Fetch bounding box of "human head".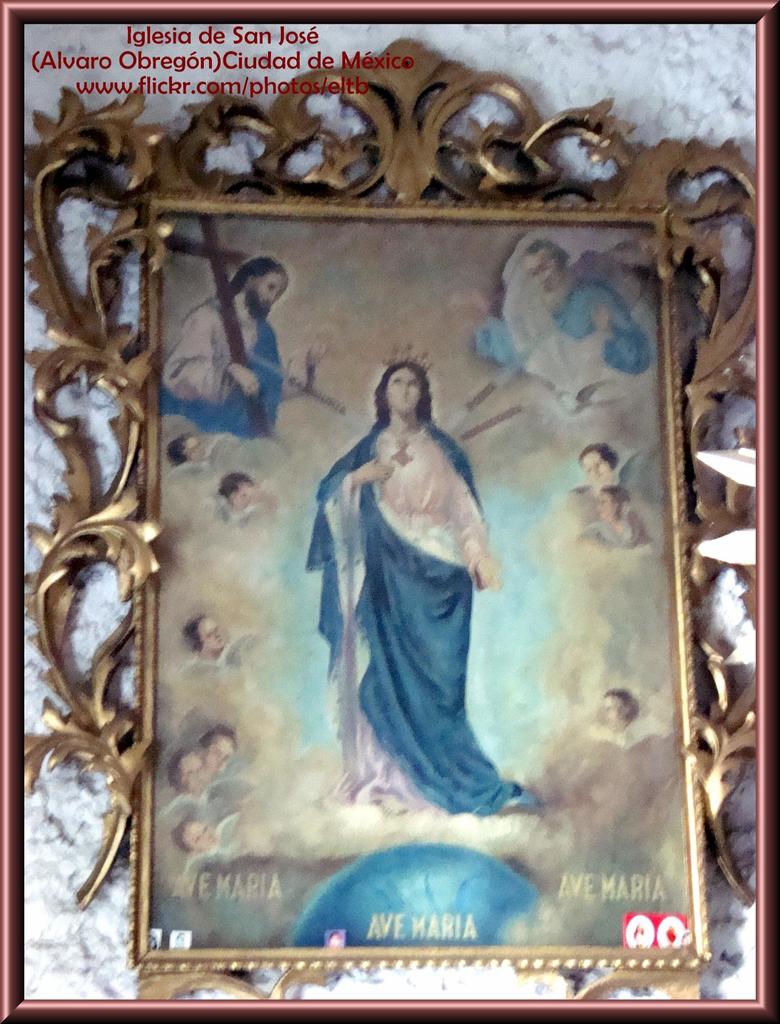
Bbox: <box>167,748,216,800</box>.
